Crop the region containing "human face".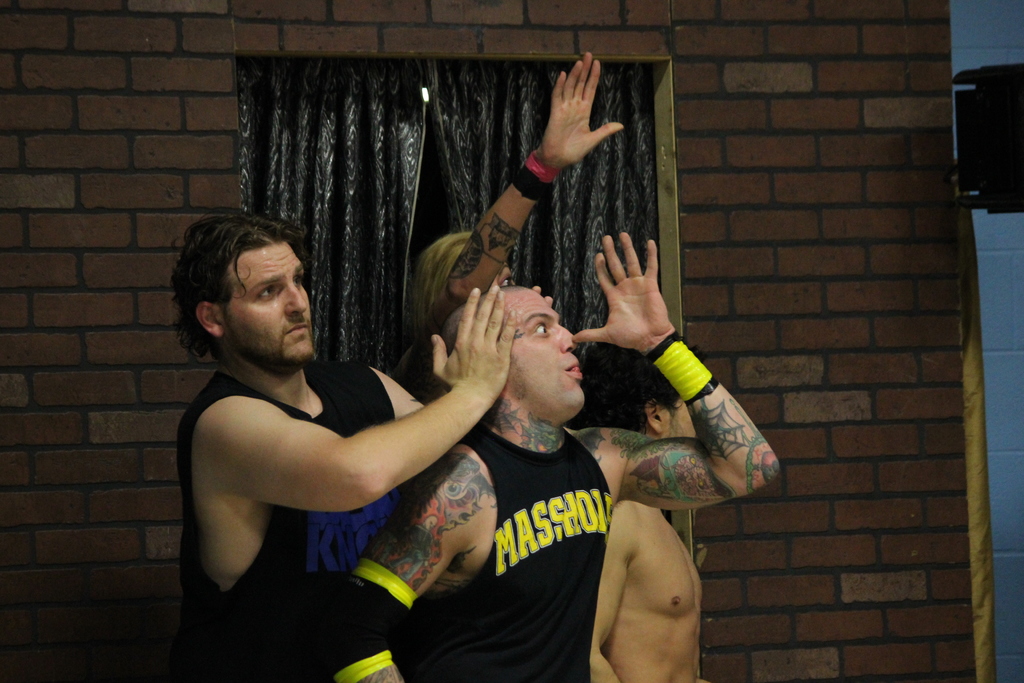
Crop region: <bbox>222, 239, 319, 370</bbox>.
